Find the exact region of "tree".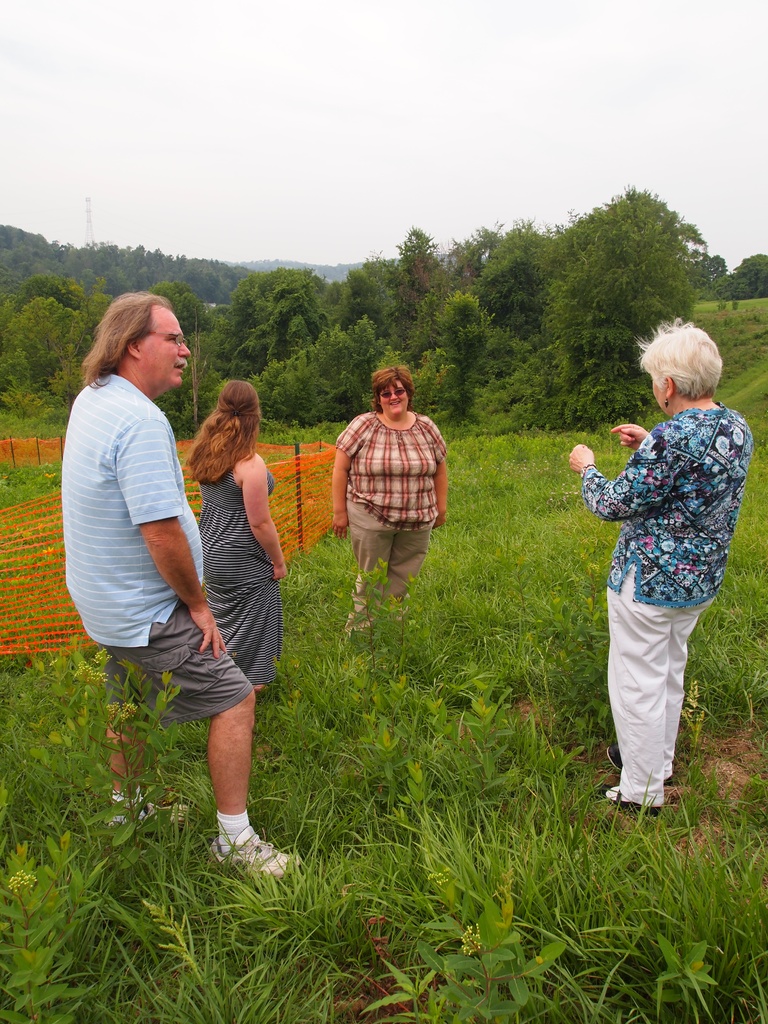
Exact region: bbox(140, 248, 259, 313).
